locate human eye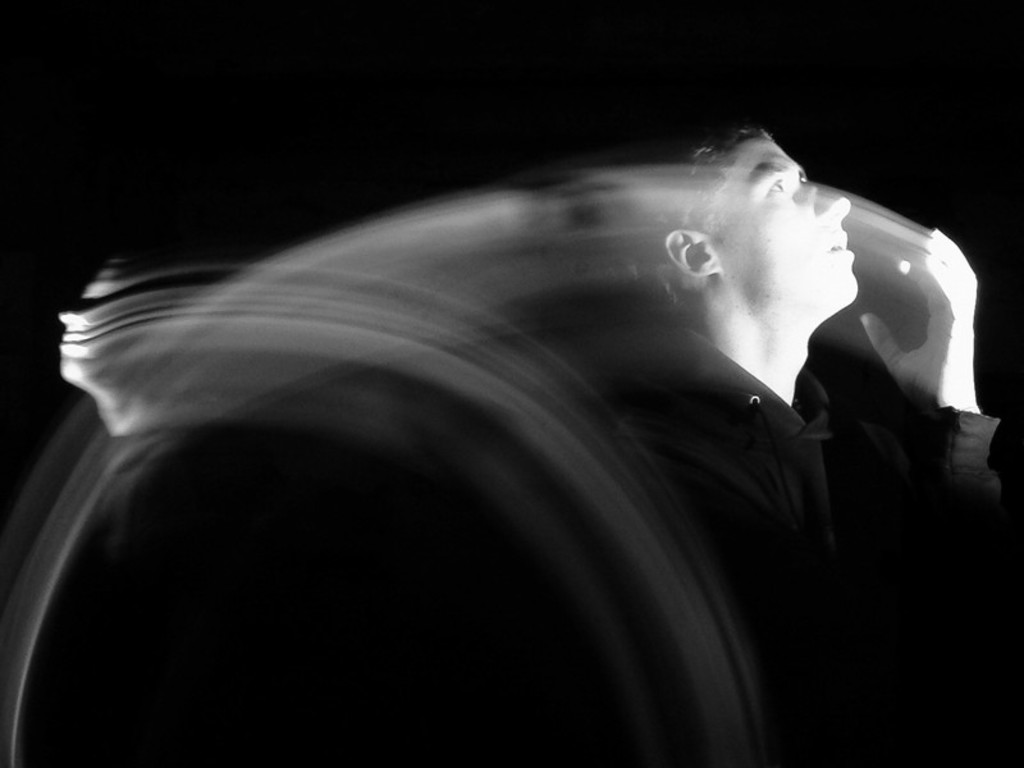
region(772, 178, 785, 195)
